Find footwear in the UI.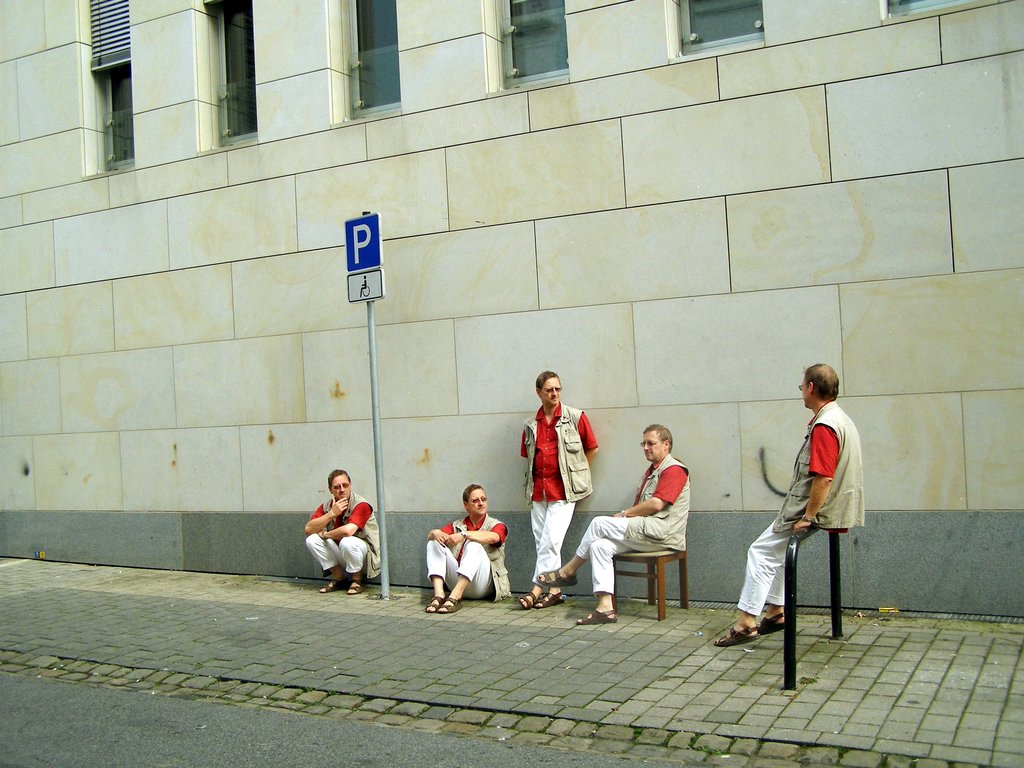
UI element at [x1=754, y1=609, x2=785, y2=636].
